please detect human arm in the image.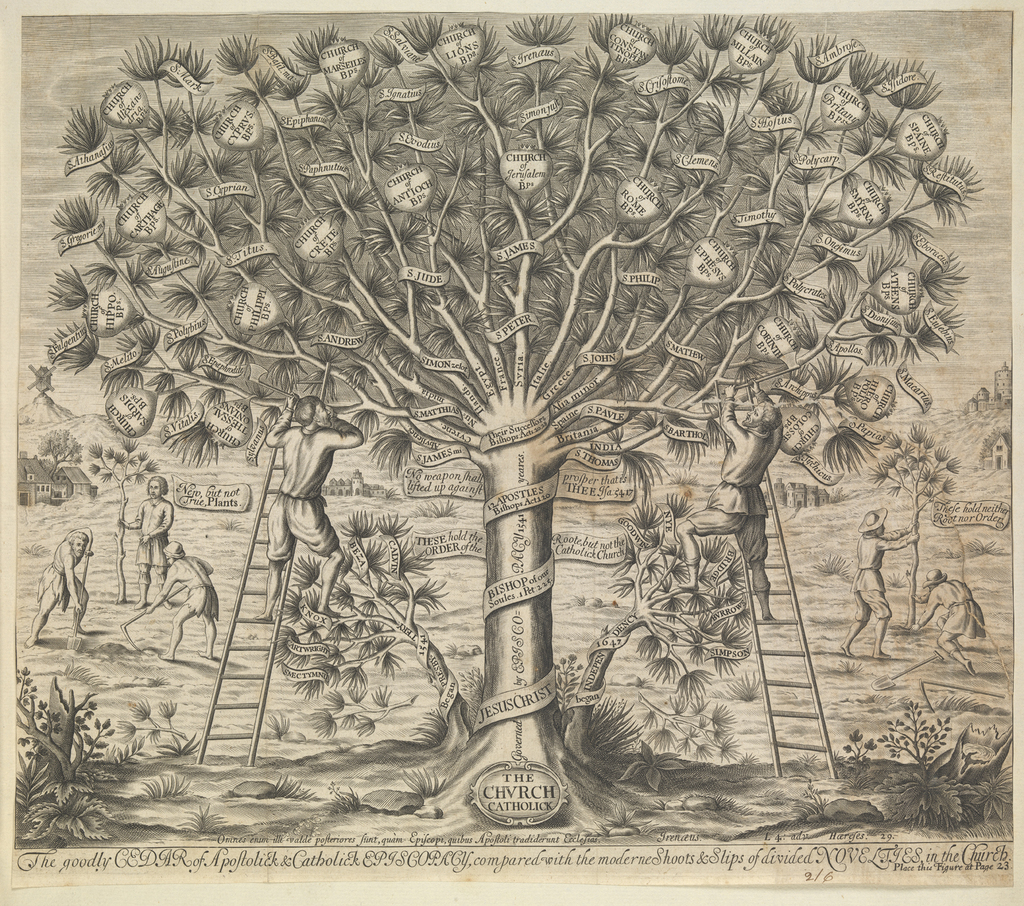
box=[58, 533, 87, 614].
